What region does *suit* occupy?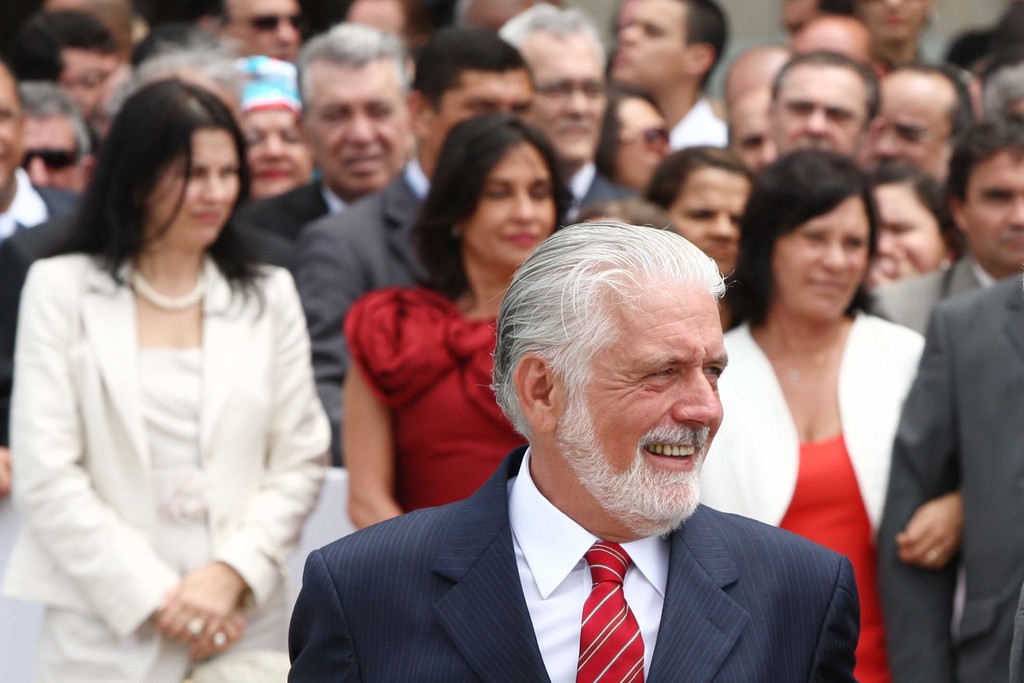
bbox=[279, 416, 872, 672].
